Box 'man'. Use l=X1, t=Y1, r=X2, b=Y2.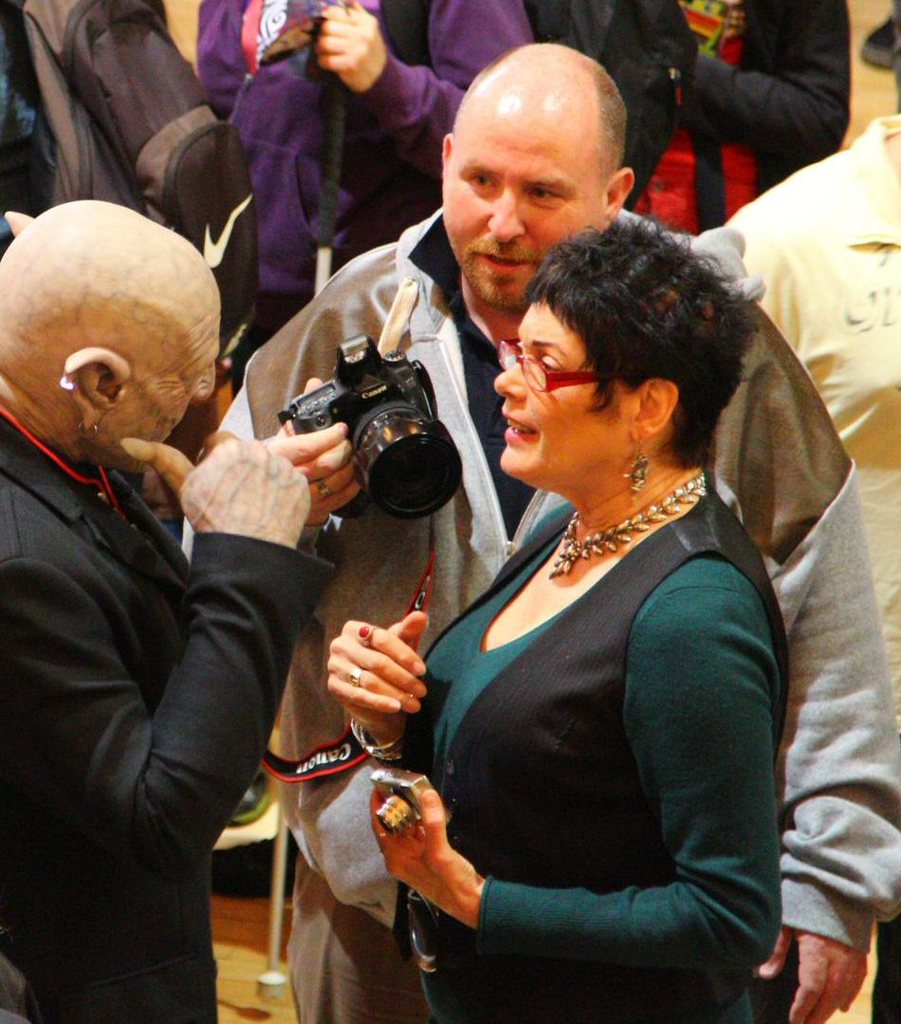
l=215, t=37, r=900, b=1021.
